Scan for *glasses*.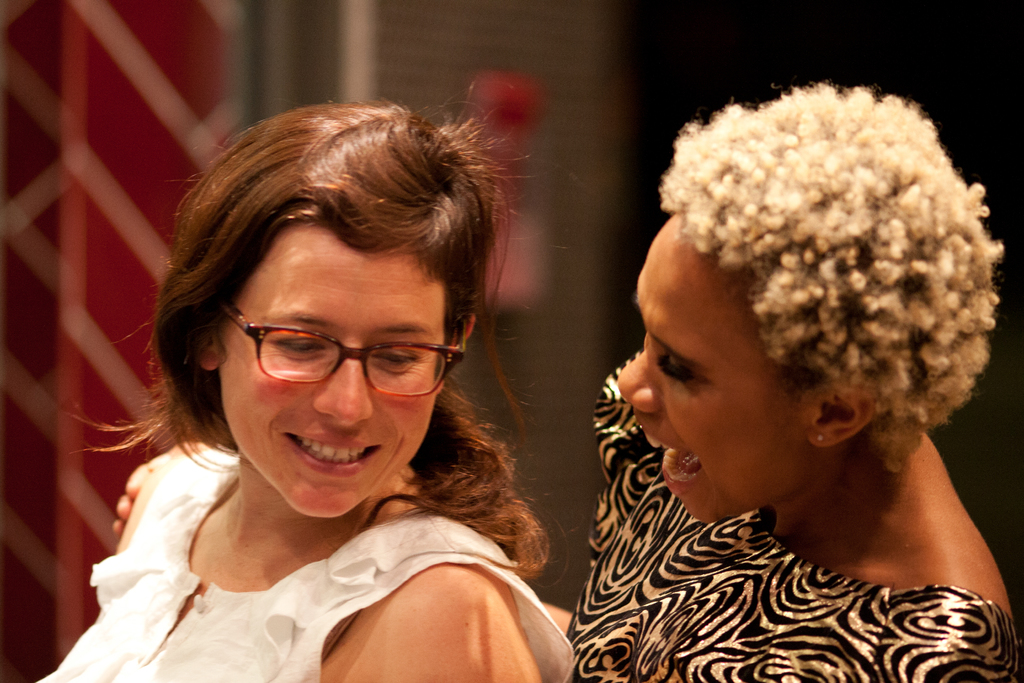
Scan result: select_region(232, 312, 470, 390).
